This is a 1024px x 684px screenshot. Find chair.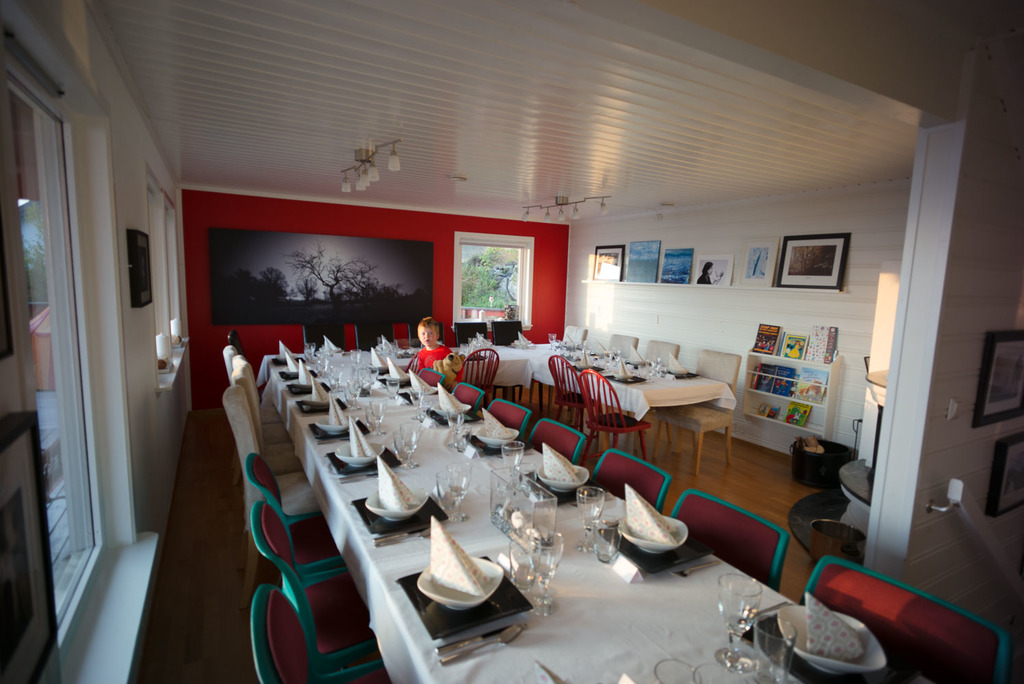
Bounding box: [x1=416, y1=366, x2=446, y2=388].
